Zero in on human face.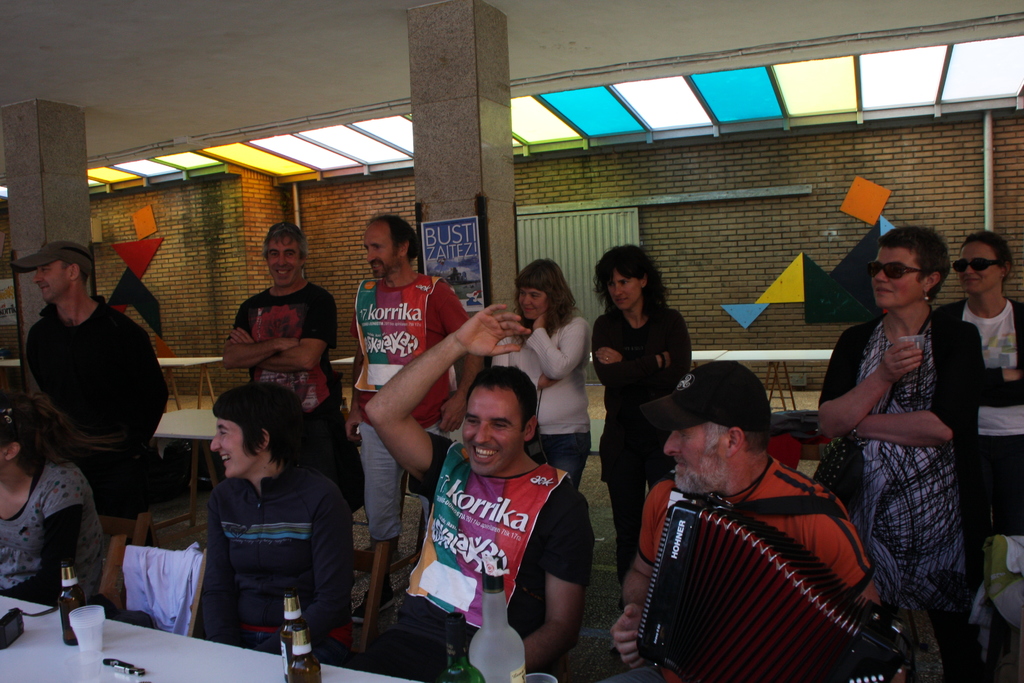
Zeroed in: bbox=(513, 279, 548, 325).
